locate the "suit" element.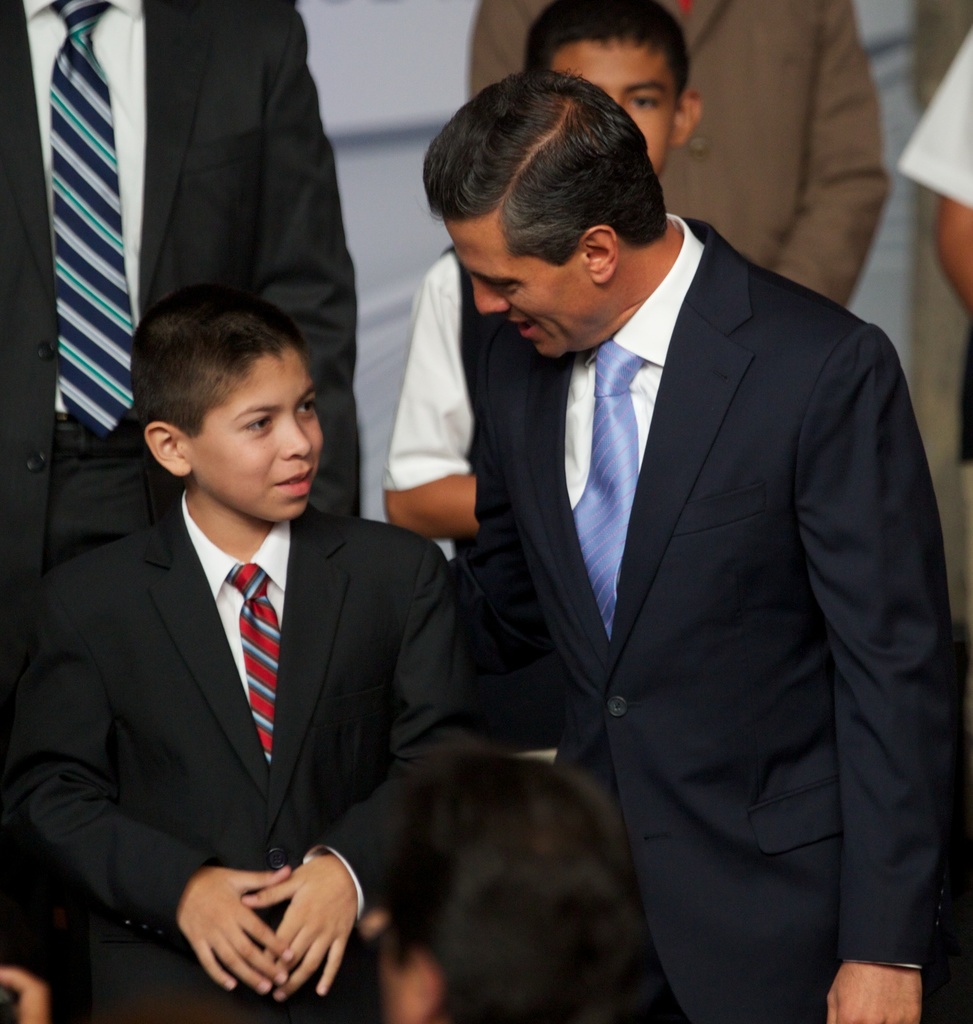
Element bbox: x1=476 y1=223 x2=972 y2=1023.
